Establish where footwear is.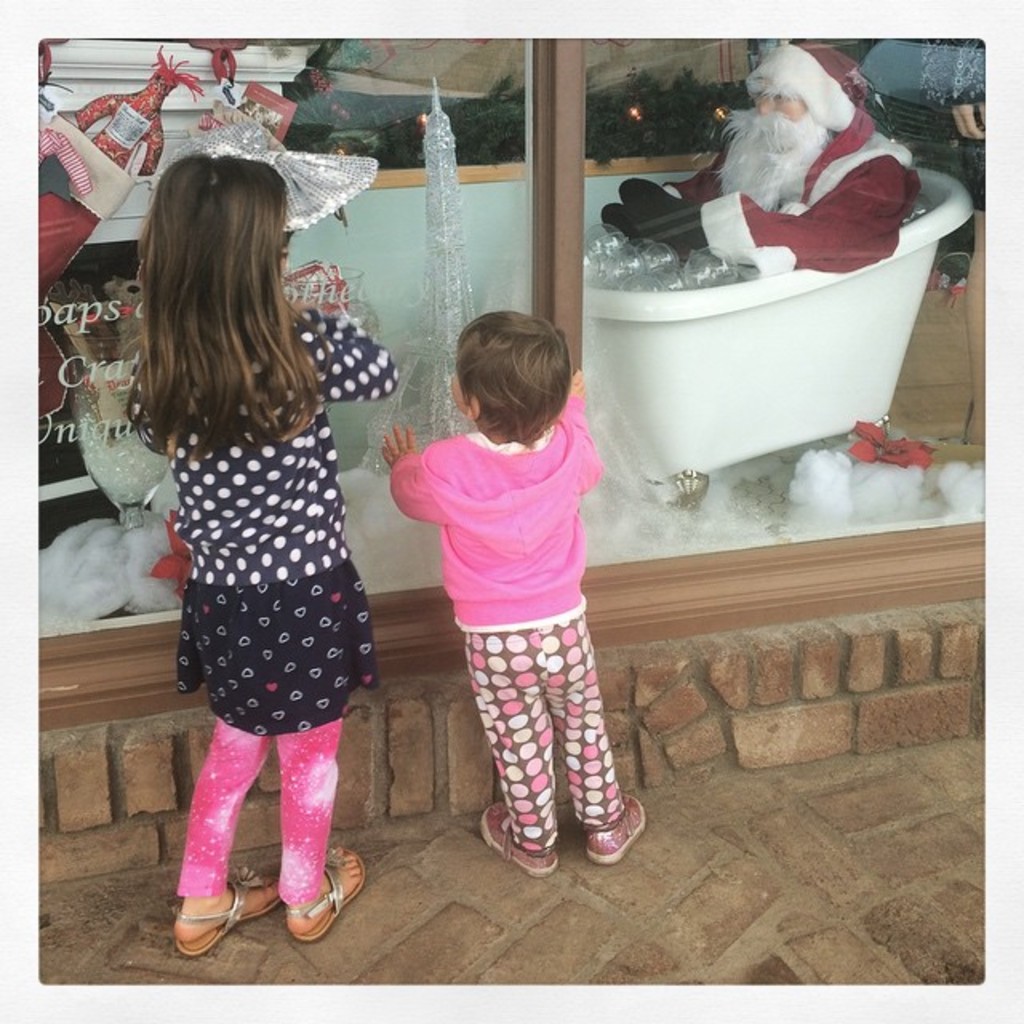
Established at (x1=482, y1=800, x2=560, y2=880).
